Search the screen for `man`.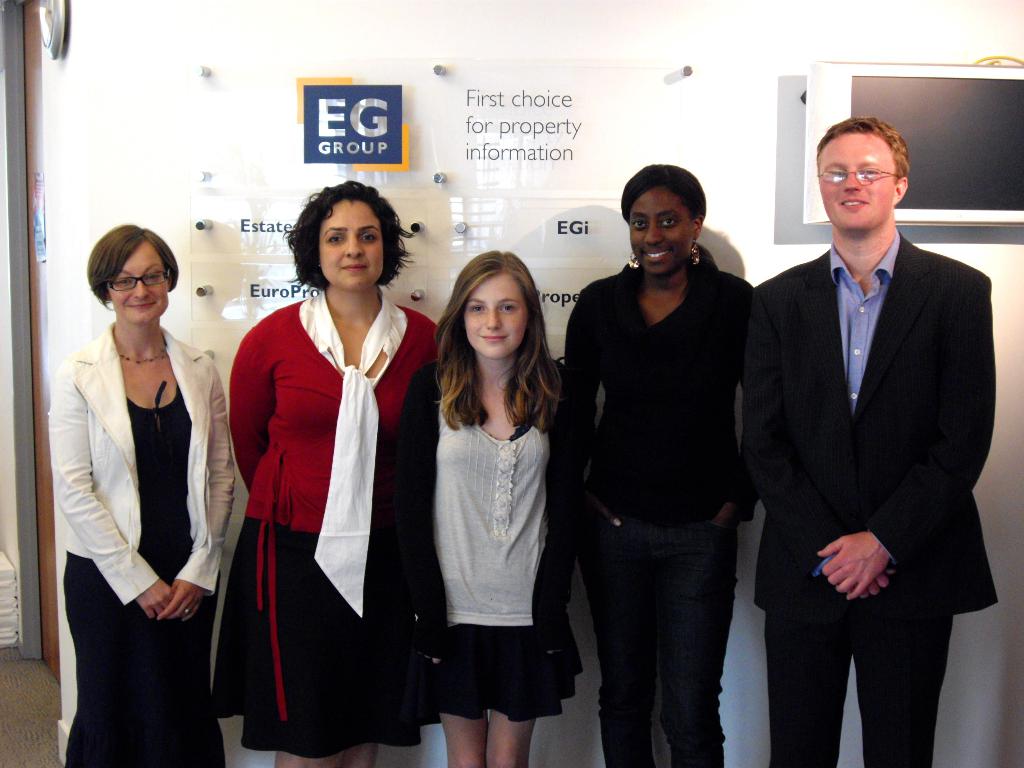
Found at x1=739 y1=107 x2=1000 y2=767.
